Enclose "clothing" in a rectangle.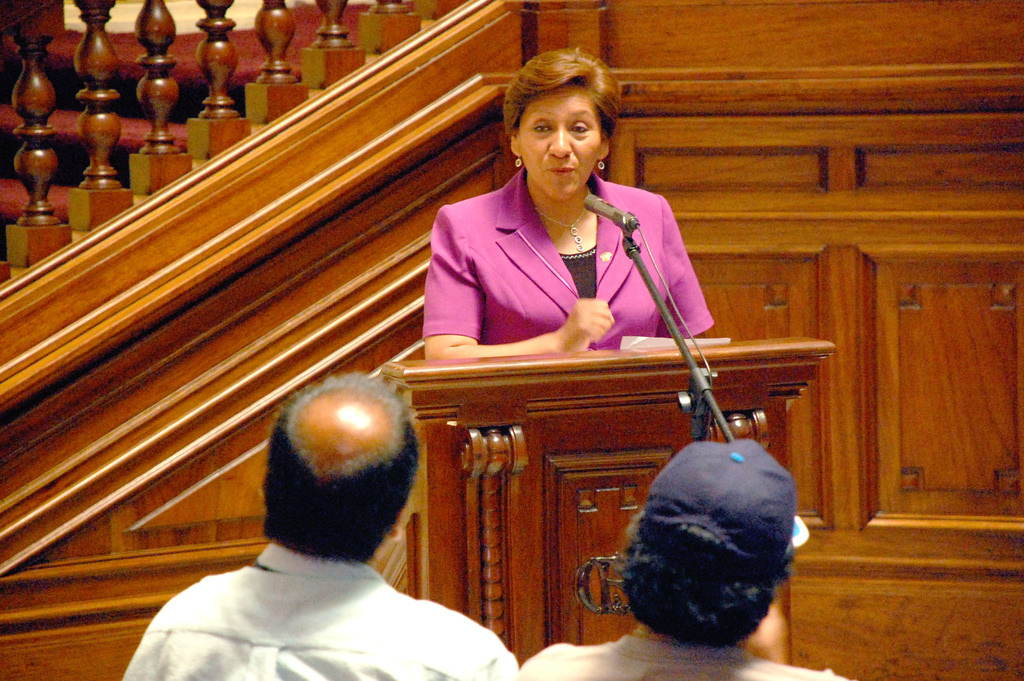
420,166,712,363.
